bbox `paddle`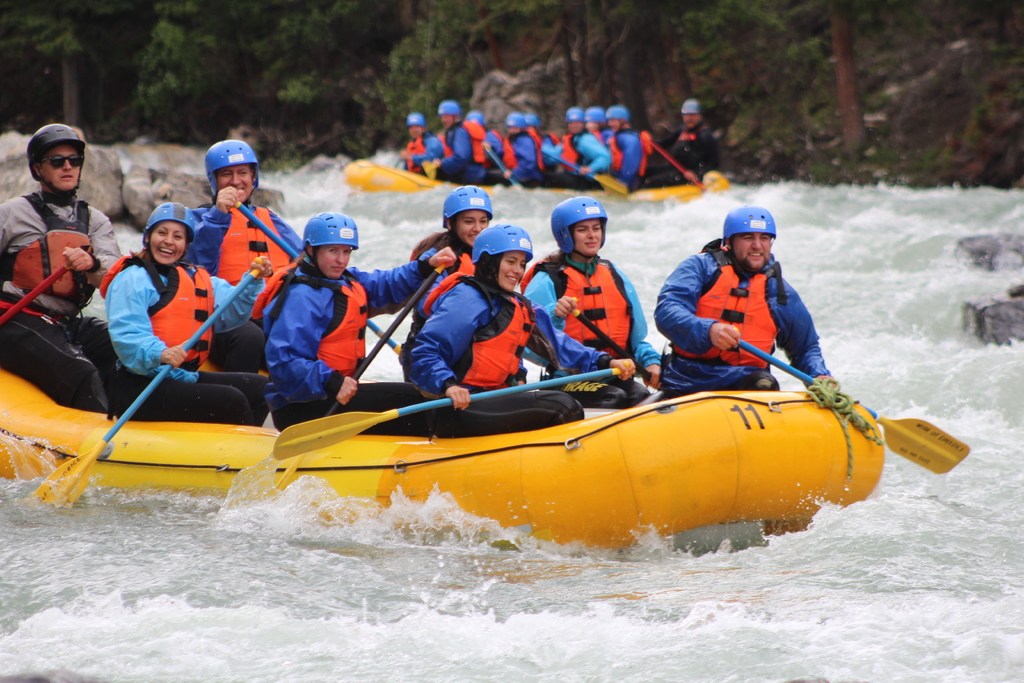
left=0, top=266, right=70, bottom=330
